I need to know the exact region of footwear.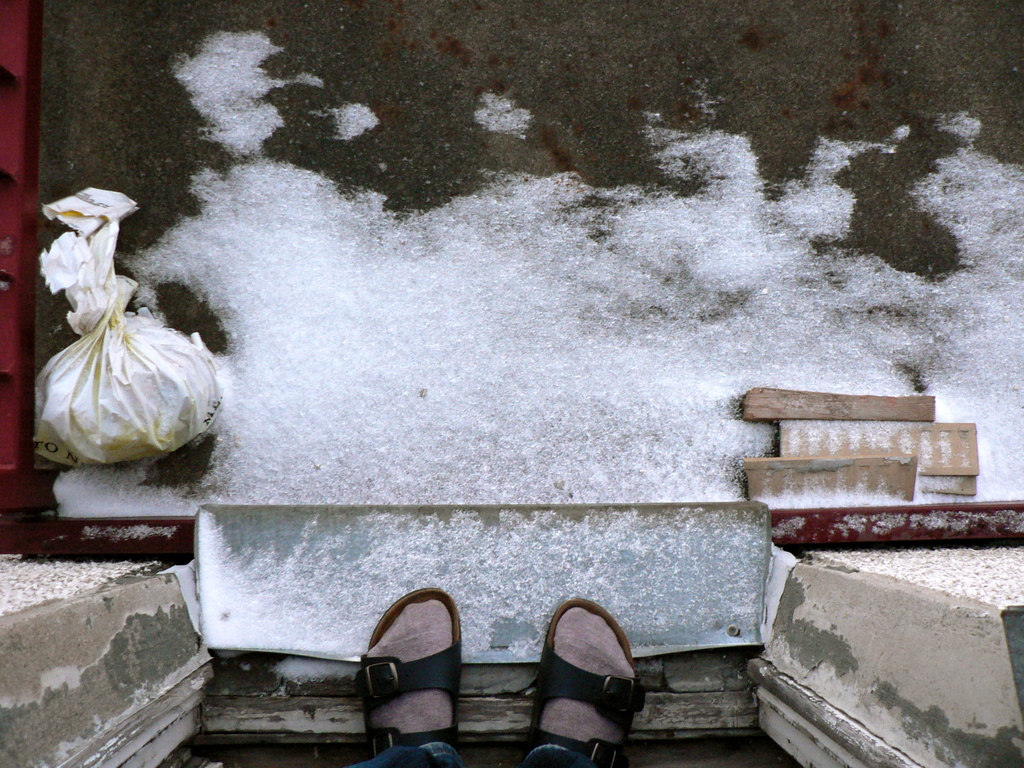
Region: [520,601,651,767].
